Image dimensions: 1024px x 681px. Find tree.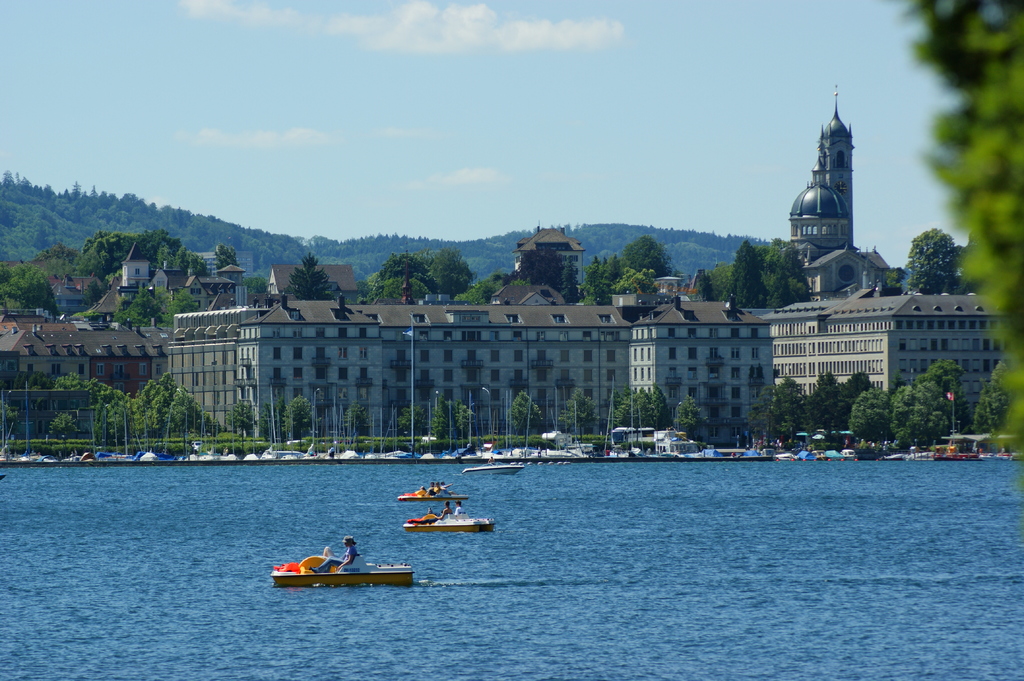
rect(50, 373, 111, 433).
